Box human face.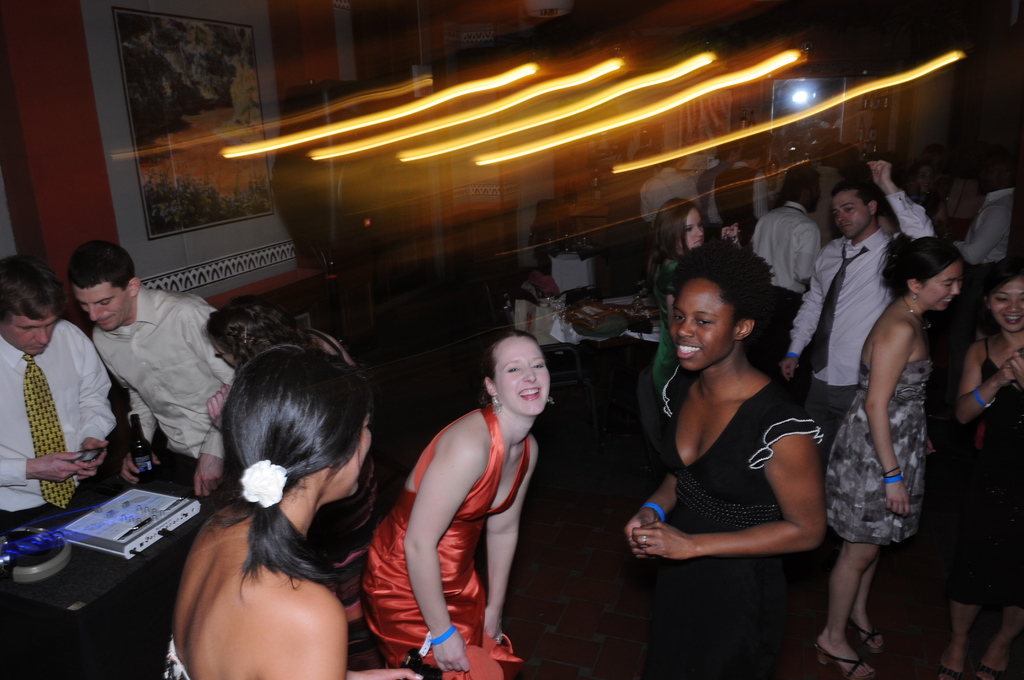
{"left": 494, "top": 340, "right": 552, "bottom": 423}.
